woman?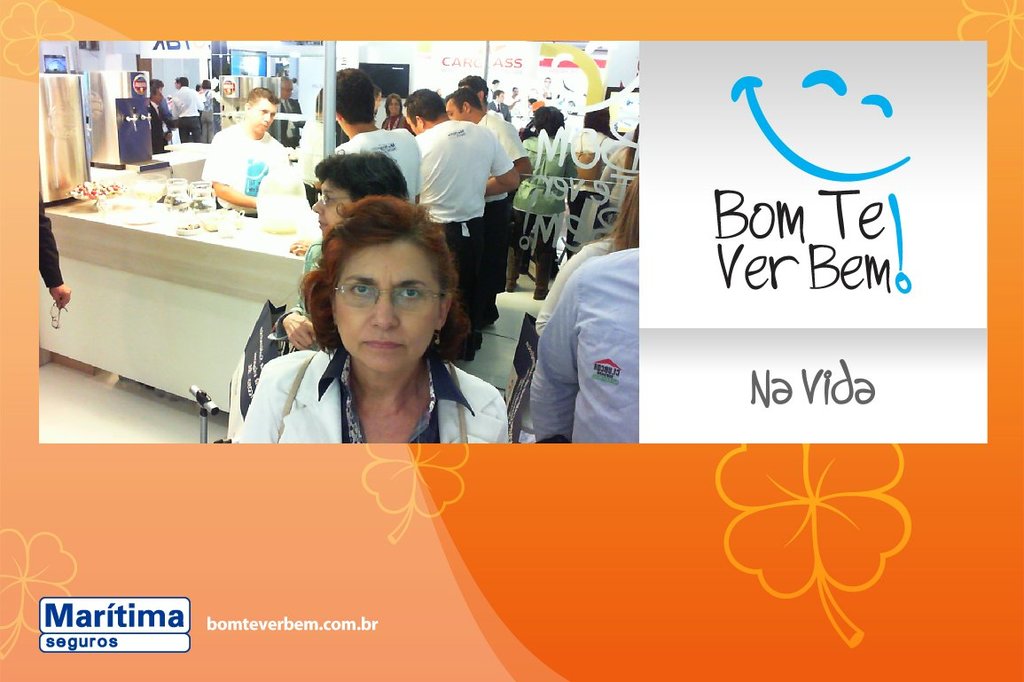
bbox(270, 144, 430, 354)
